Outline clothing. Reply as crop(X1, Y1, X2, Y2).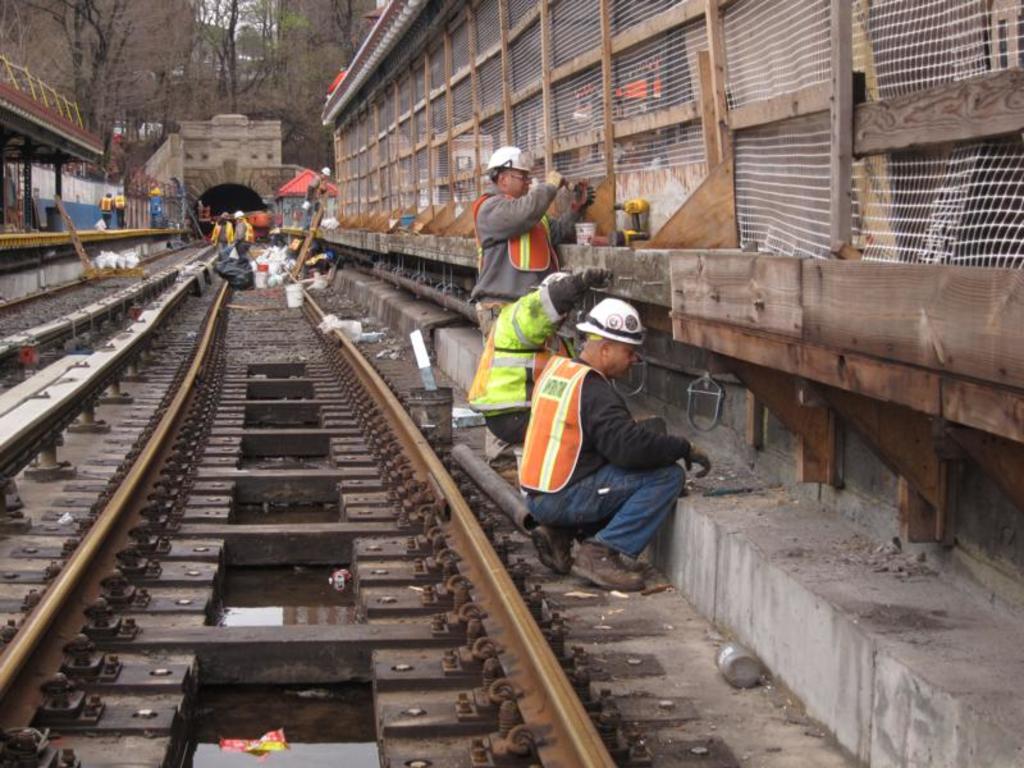
crop(227, 212, 256, 253).
